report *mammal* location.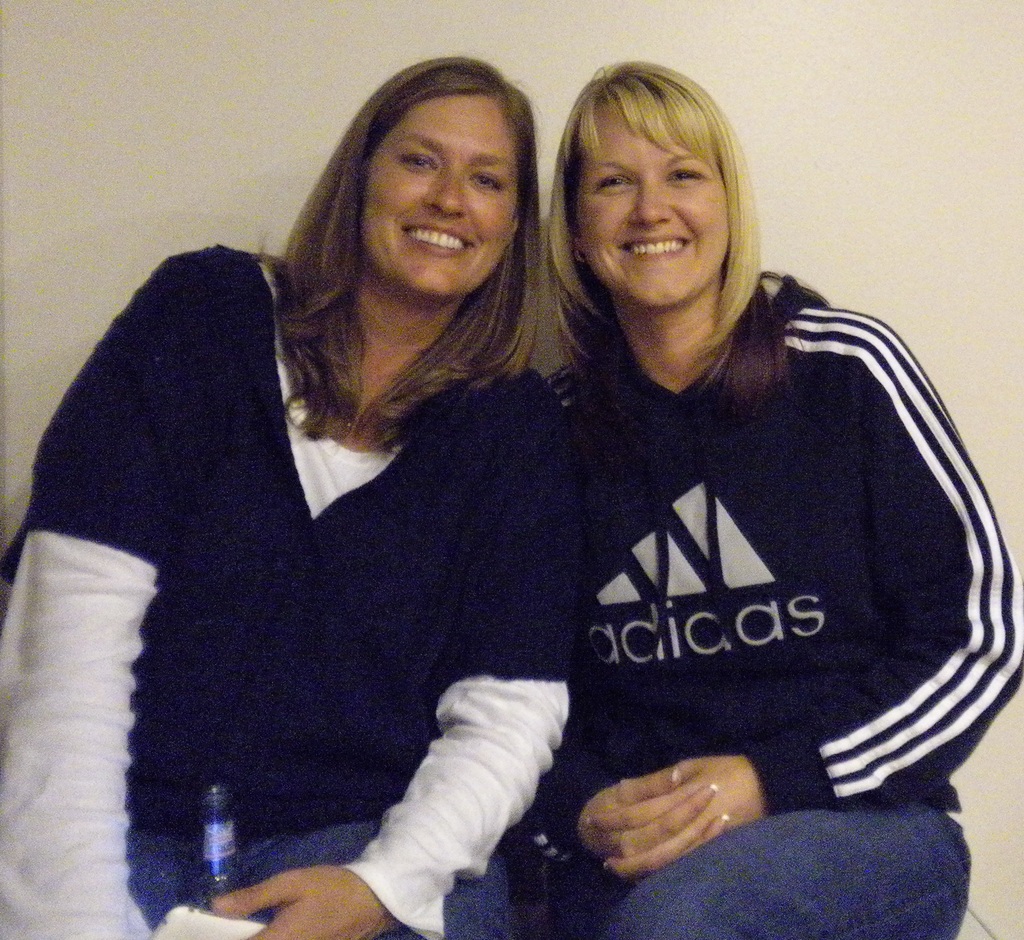
Report: bbox=(0, 52, 578, 939).
